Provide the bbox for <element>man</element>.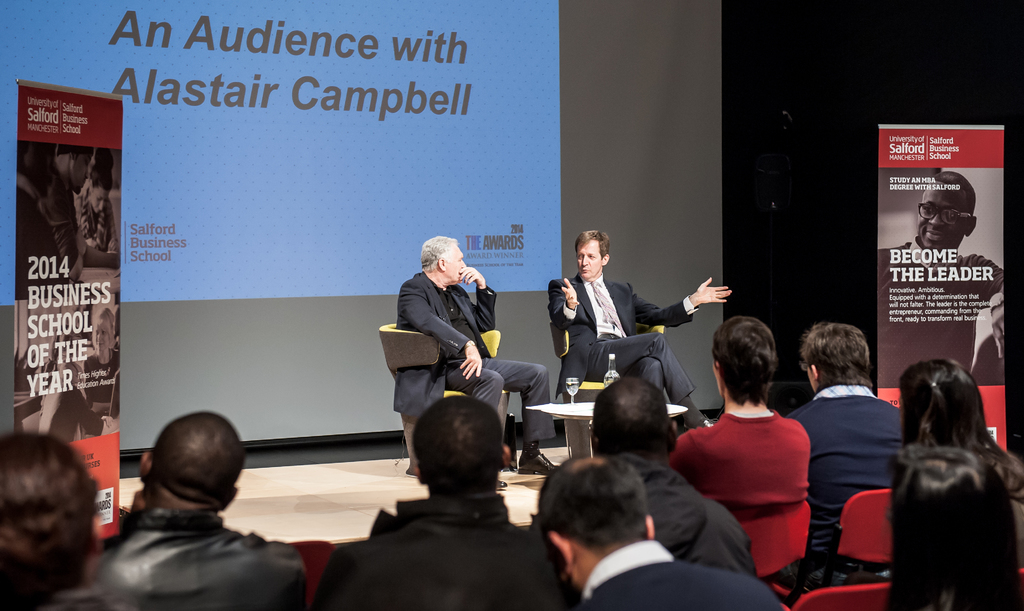
BBox(547, 227, 732, 432).
